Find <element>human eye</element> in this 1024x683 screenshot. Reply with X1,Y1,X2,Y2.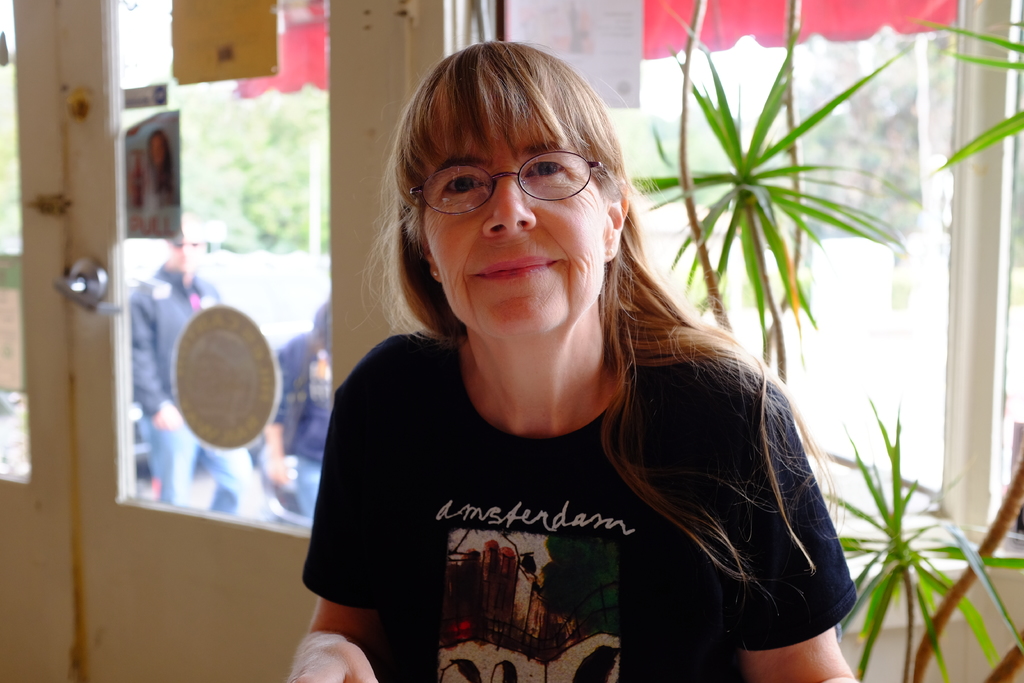
431,170,486,201.
